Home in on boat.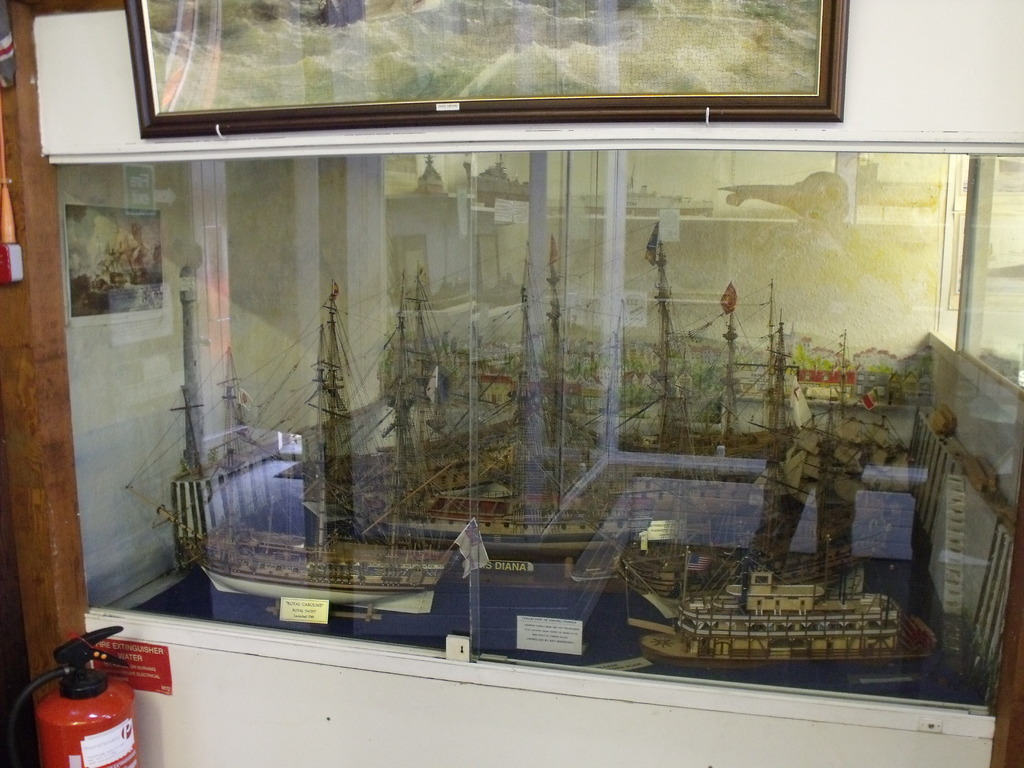
Homed in at (621, 314, 938, 675).
